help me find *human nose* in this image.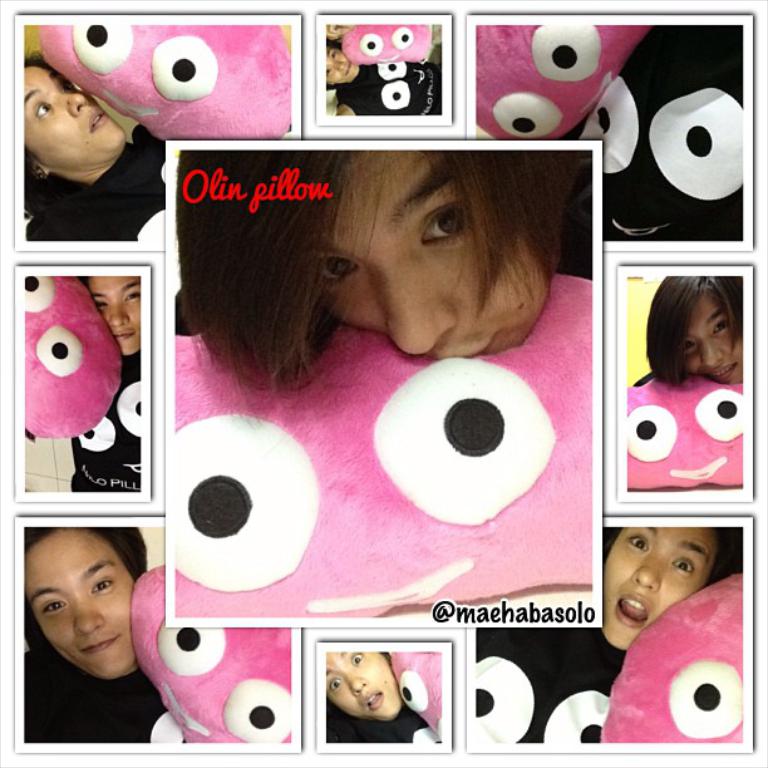
Found it: l=56, t=94, r=89, b=119.
